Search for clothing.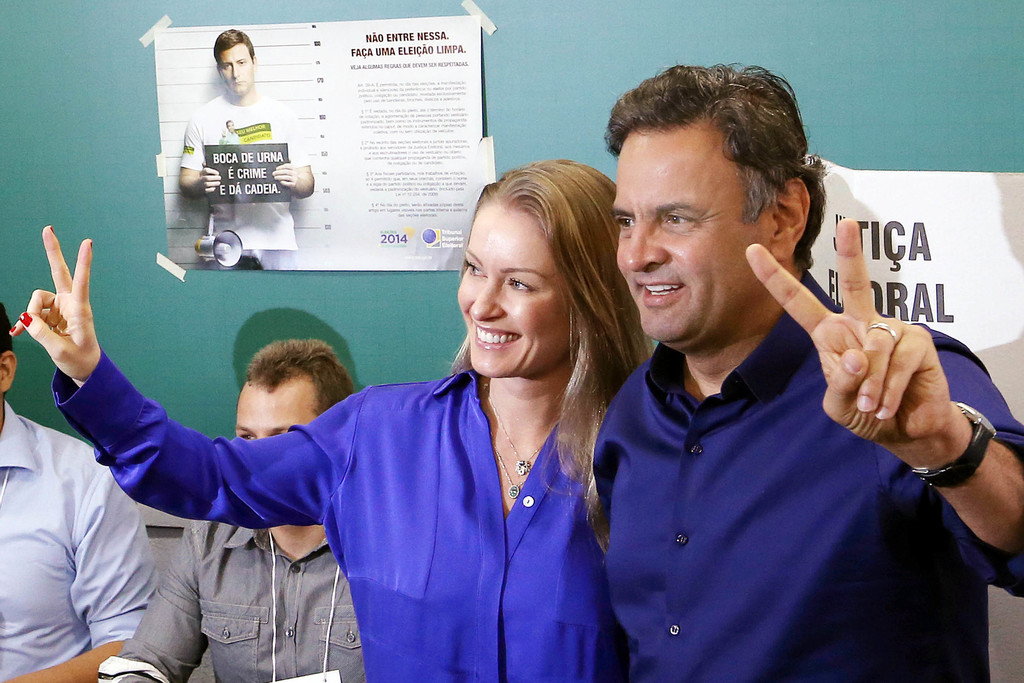
Found at detection(577, 251, 992, 674).
